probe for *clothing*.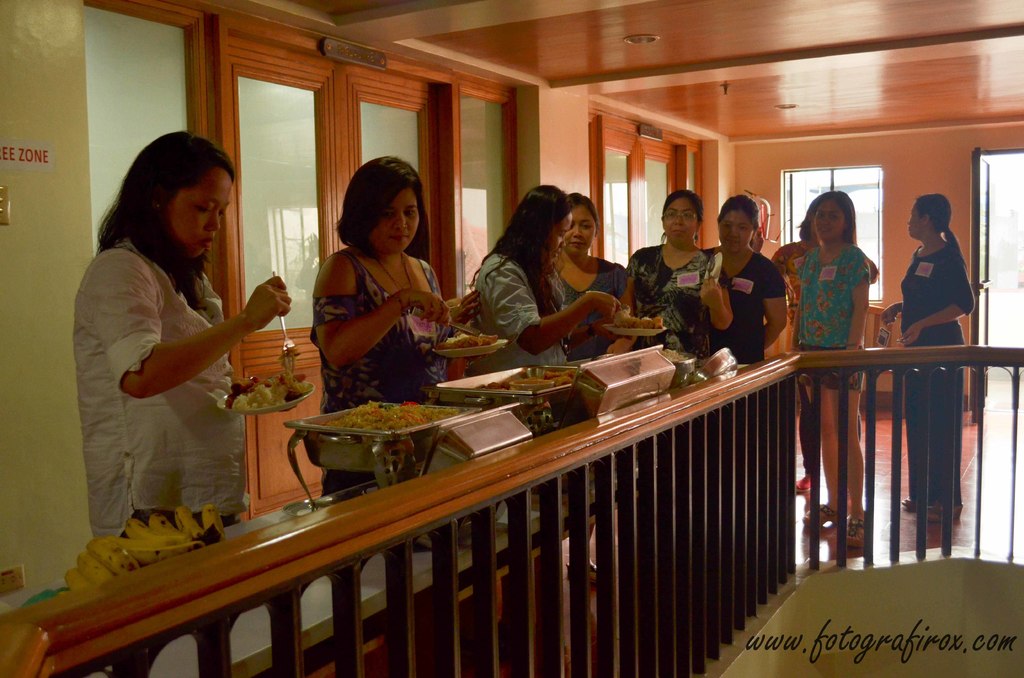
Probe result: bbox=(900, 241, 974, 504).
